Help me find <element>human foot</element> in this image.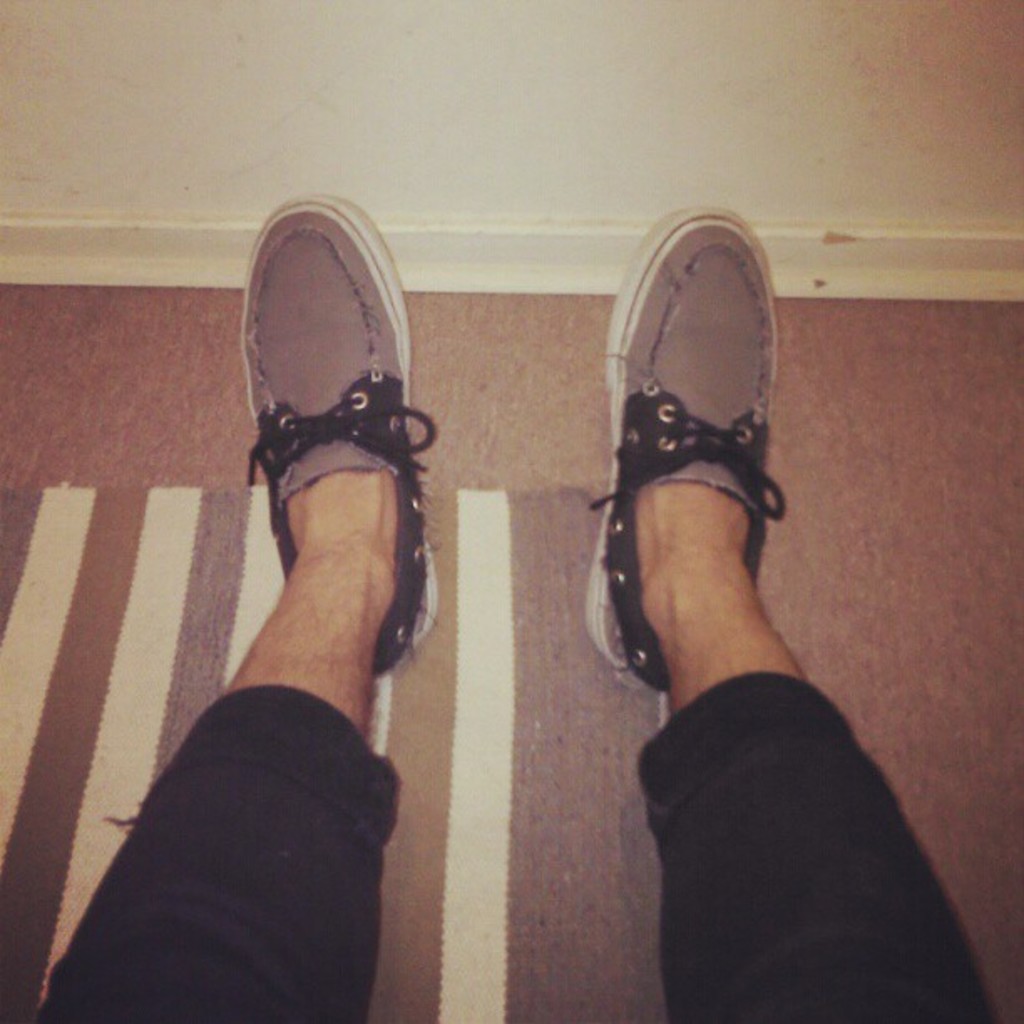
Found it: (634, 487, 763, 676).
